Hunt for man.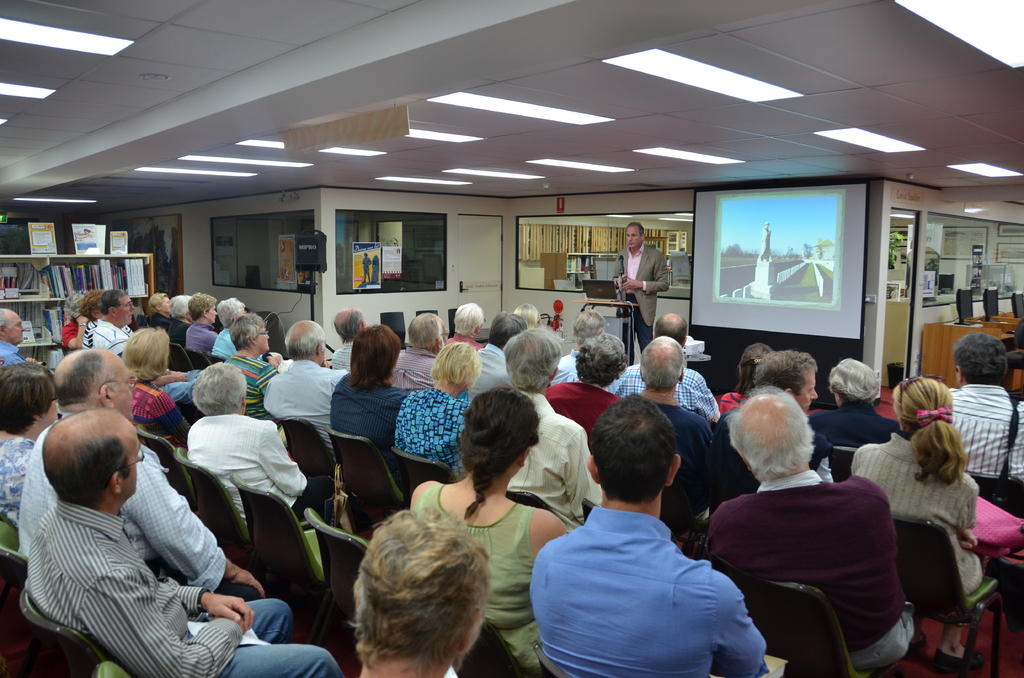
Hunted down at [left=444, top=301, right=484, bottom=350].
